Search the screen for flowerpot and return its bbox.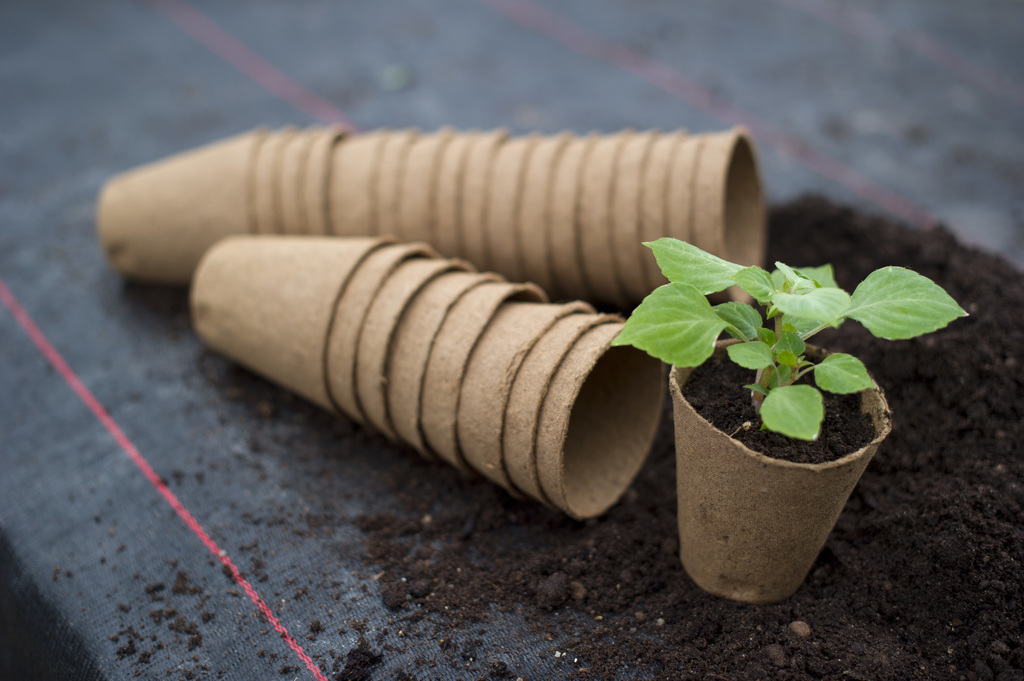
Found: (280,116,322,230).
